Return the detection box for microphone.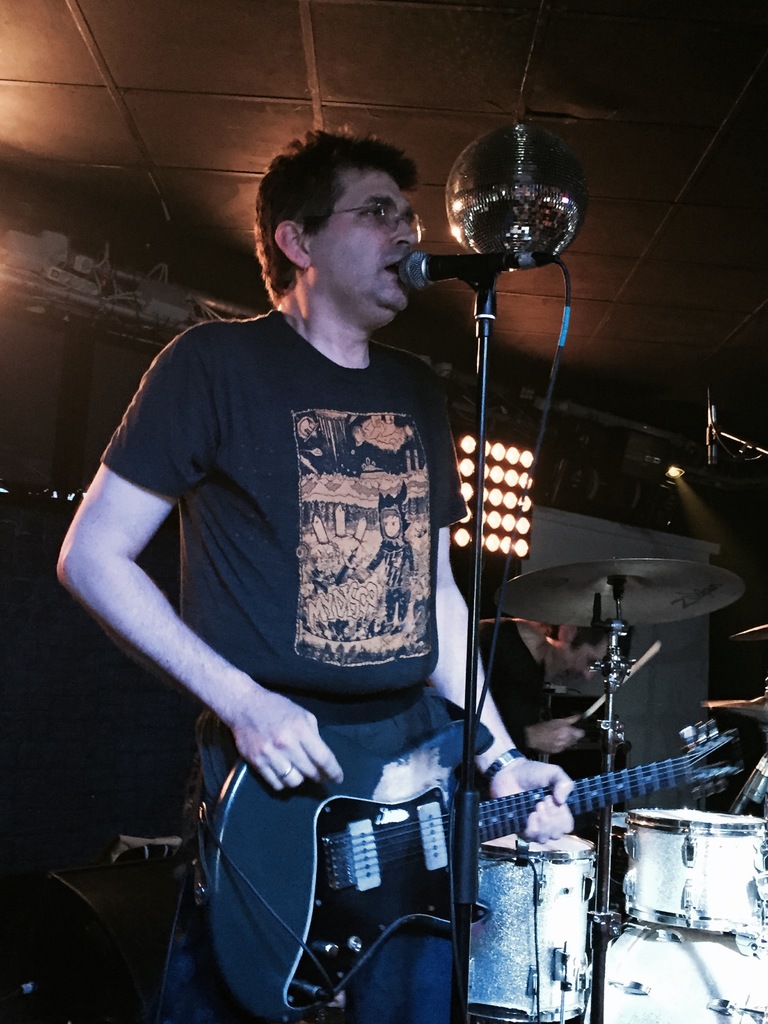
(left=694, top=375, right=726, bottom=483).
